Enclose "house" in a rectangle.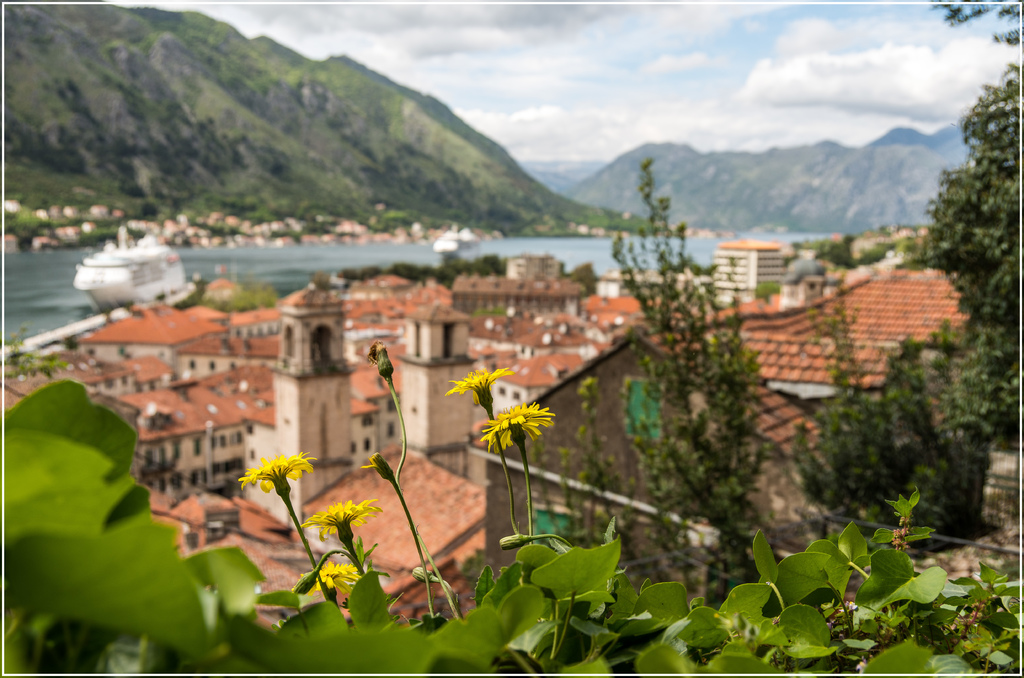
{"left": 469, "top": 264, "right": 960, "bottom": 611}.
